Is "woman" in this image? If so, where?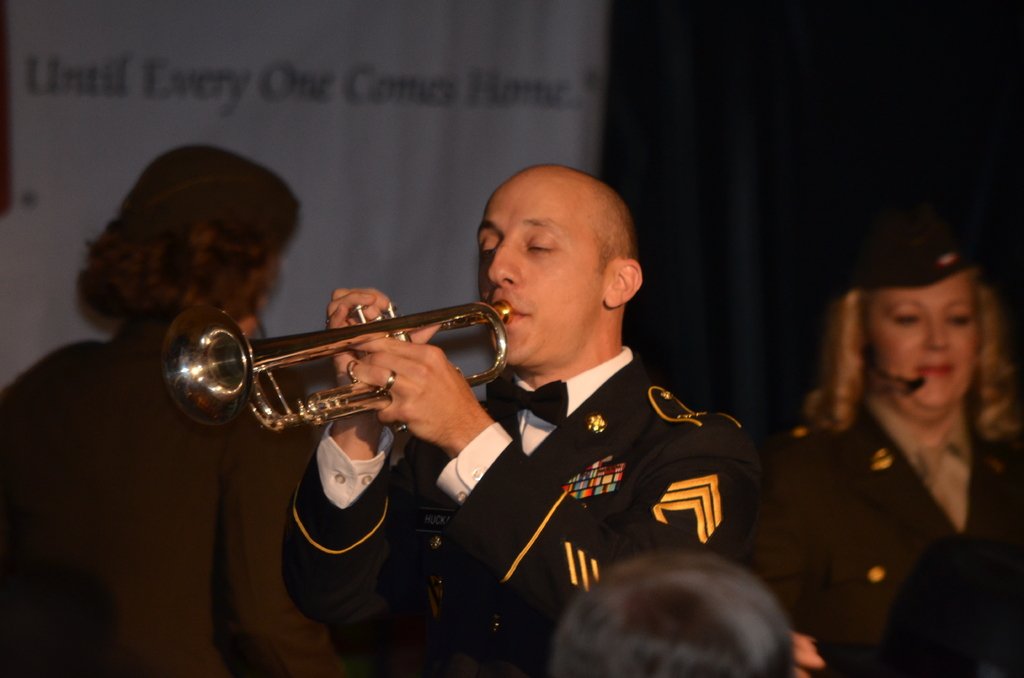
Yes, at crop(0, 138, 356, 677).
